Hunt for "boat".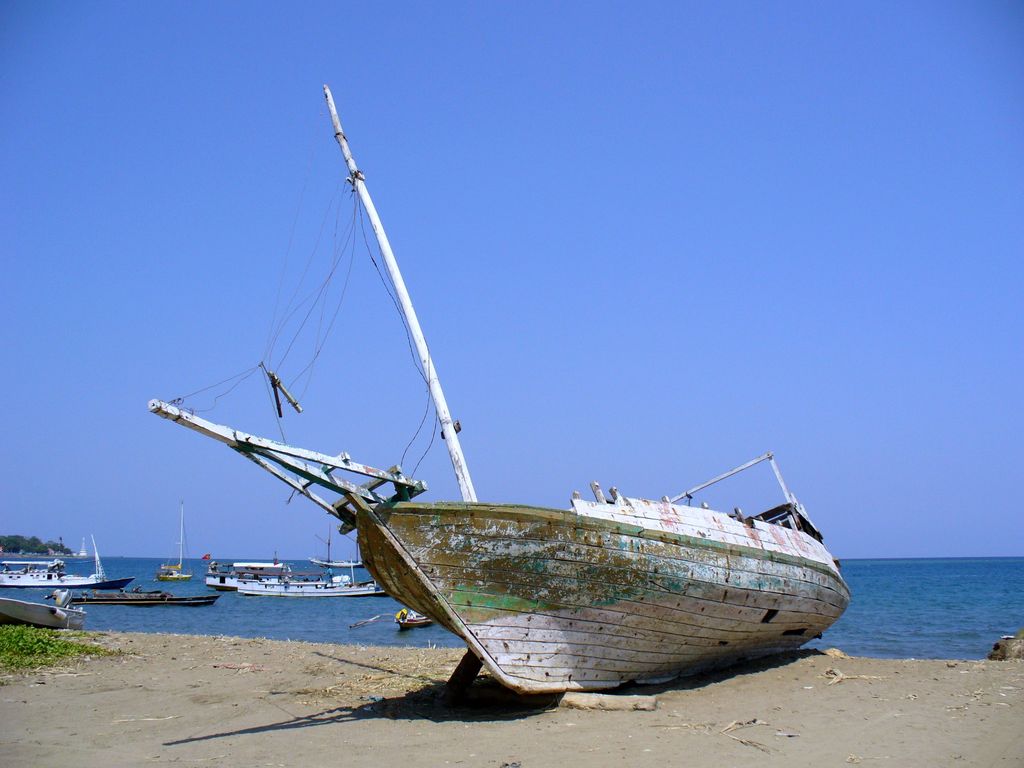
Hunted down at bbox(227, 557, 291, 580).
